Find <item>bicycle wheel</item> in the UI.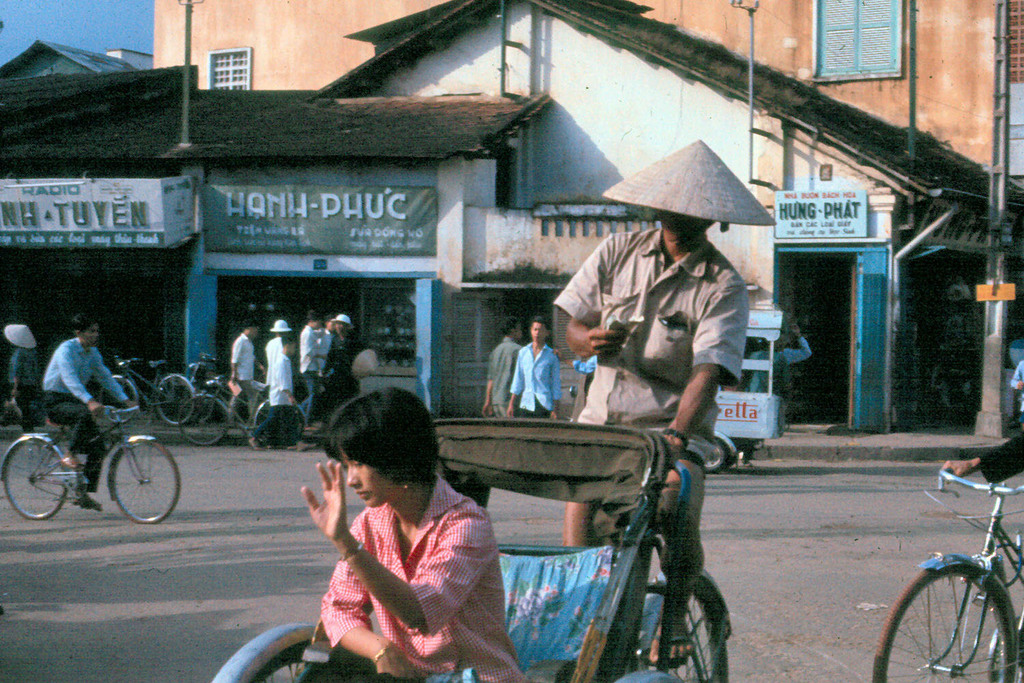
UI element at x1=98 y1=374 x2=139 y2=423.
